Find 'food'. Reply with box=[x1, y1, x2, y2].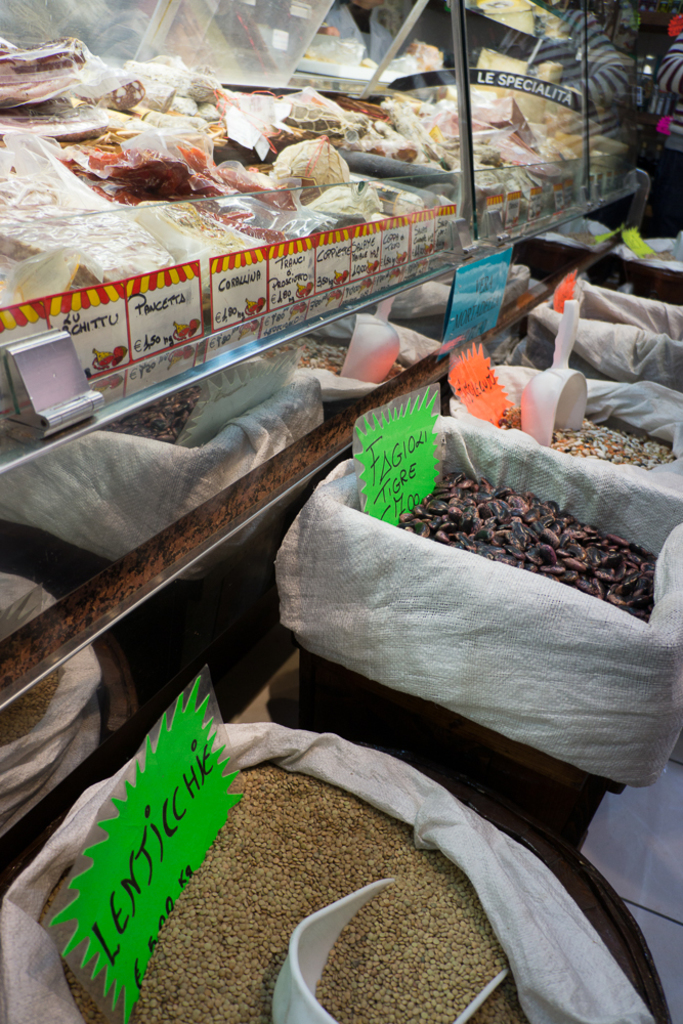
box=[494, 416, 678, 469].
